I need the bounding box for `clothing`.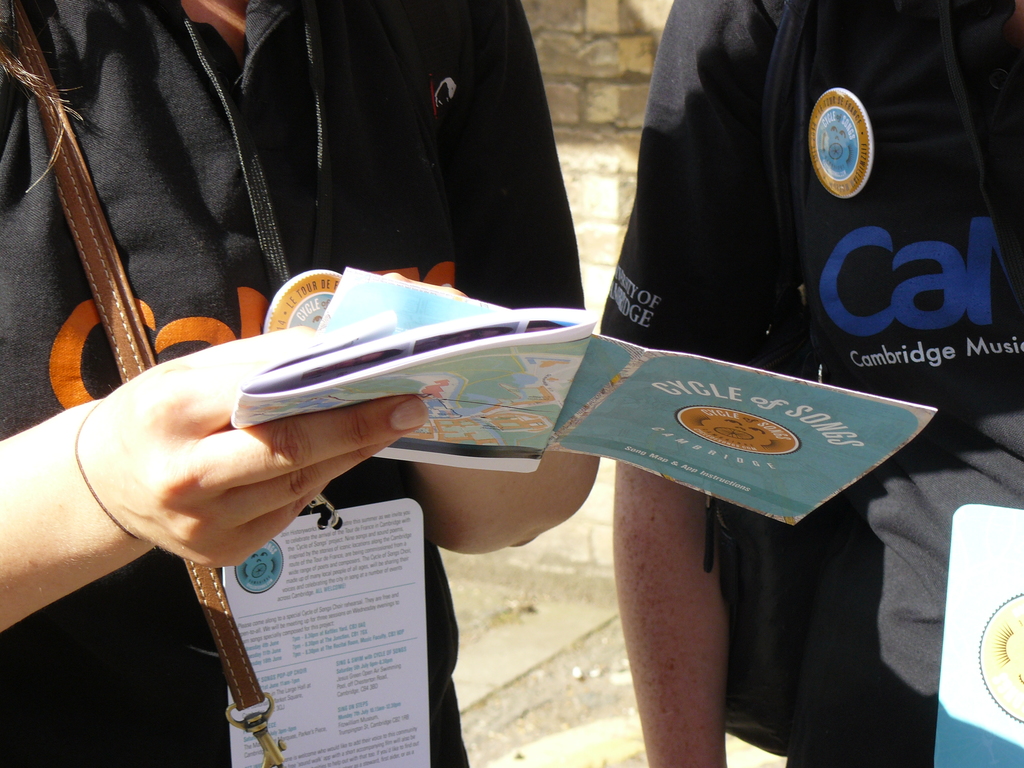
Here it is: 0, 0, 584, 767.
